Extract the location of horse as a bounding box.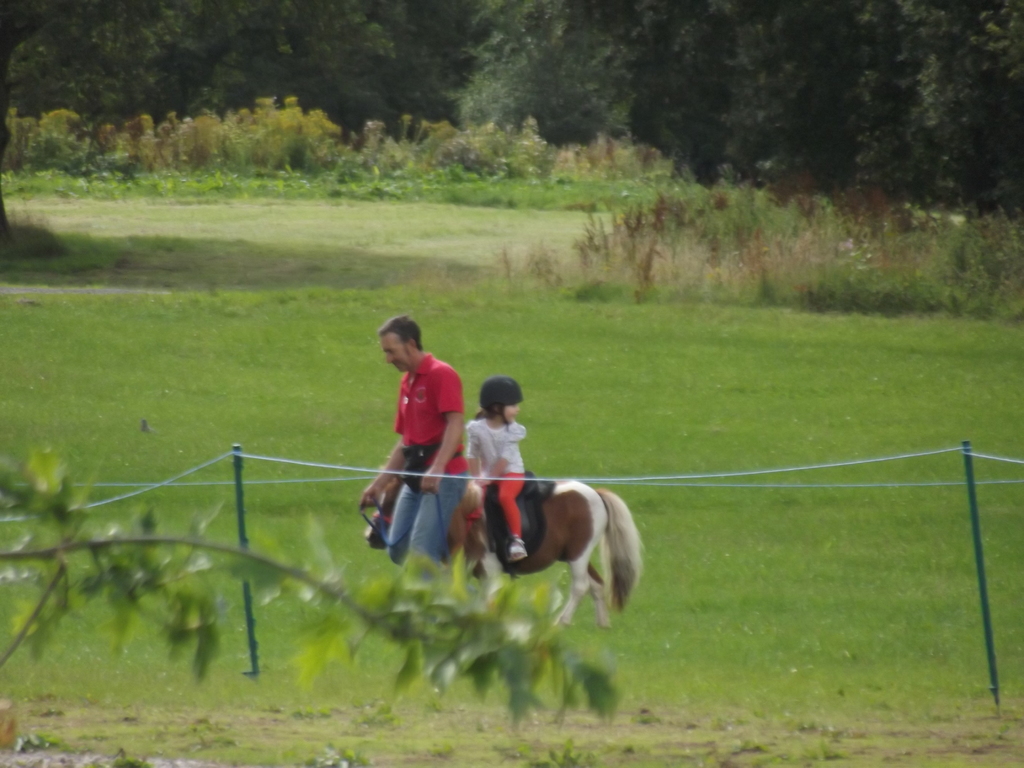
{"x1": 362, "y1": 463, "x2": 642, "y2": 632}.
